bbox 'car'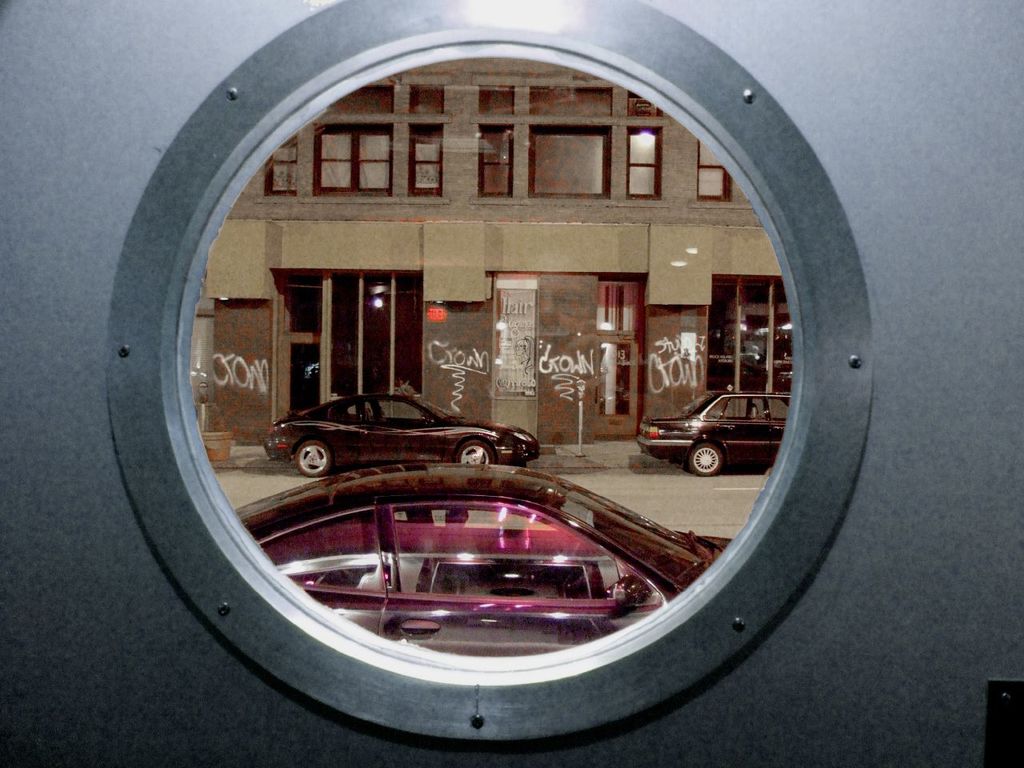
<bbox>253, 456, 733, 616</bbox>
